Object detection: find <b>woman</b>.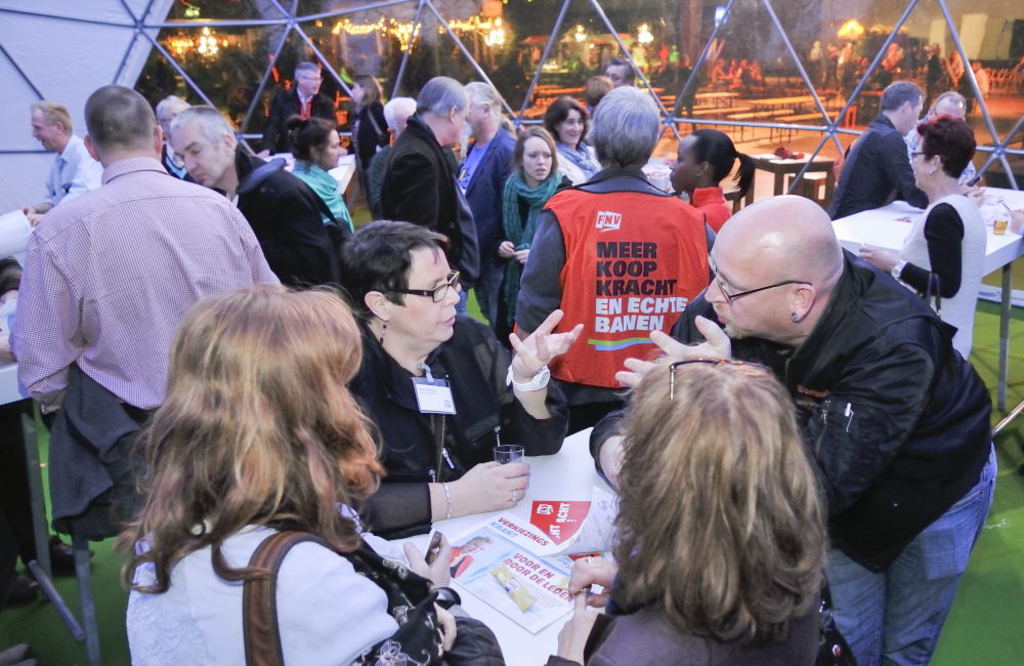
bbox=(349, 69, 393, 215).
